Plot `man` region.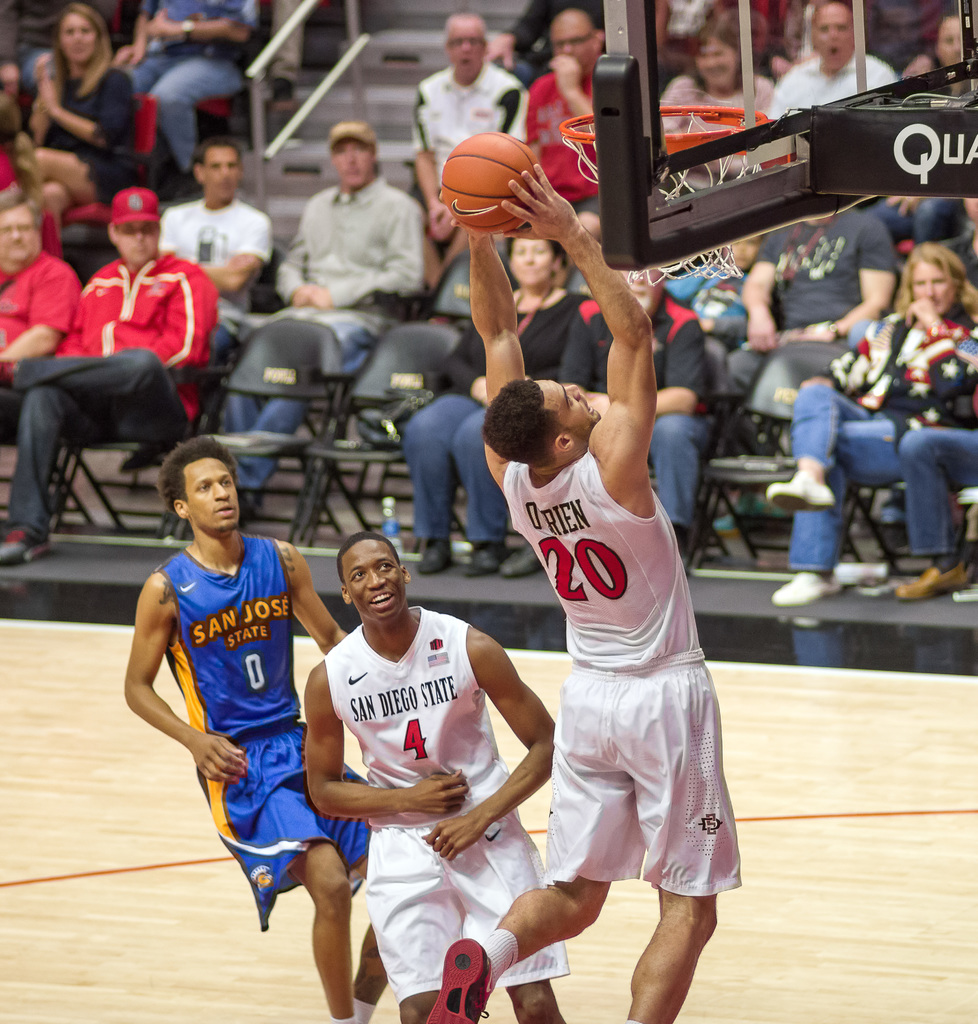
Plotted at [723, 200, 894, 449].
